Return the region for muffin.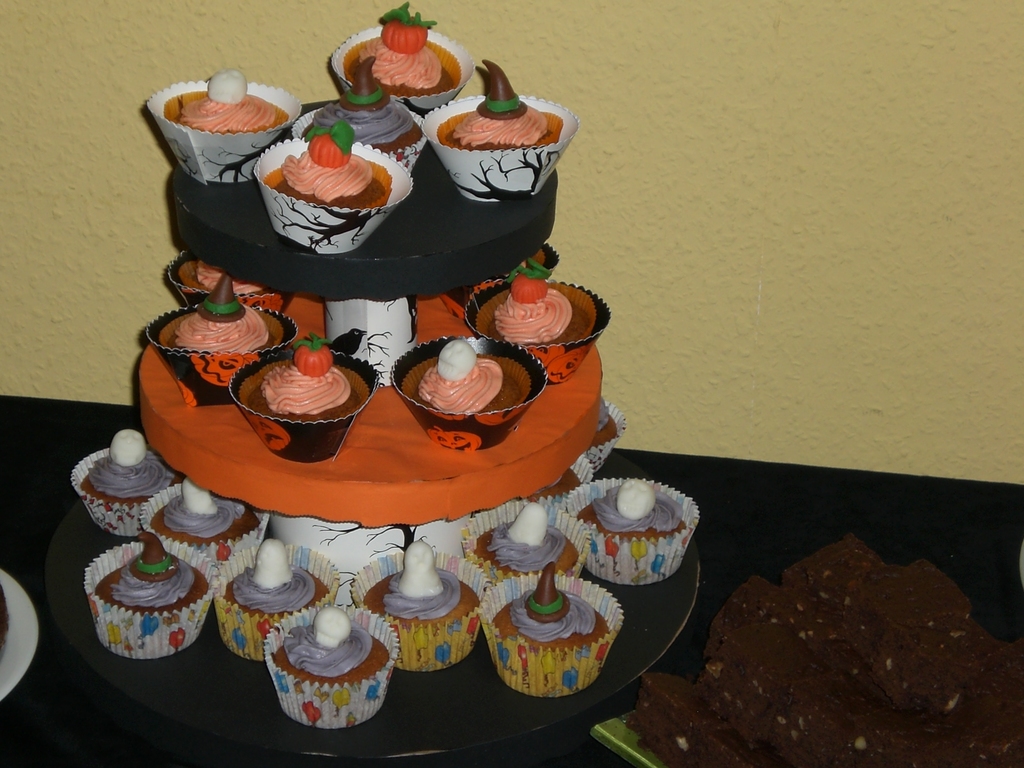
rect(82, 529, 217, 663).
